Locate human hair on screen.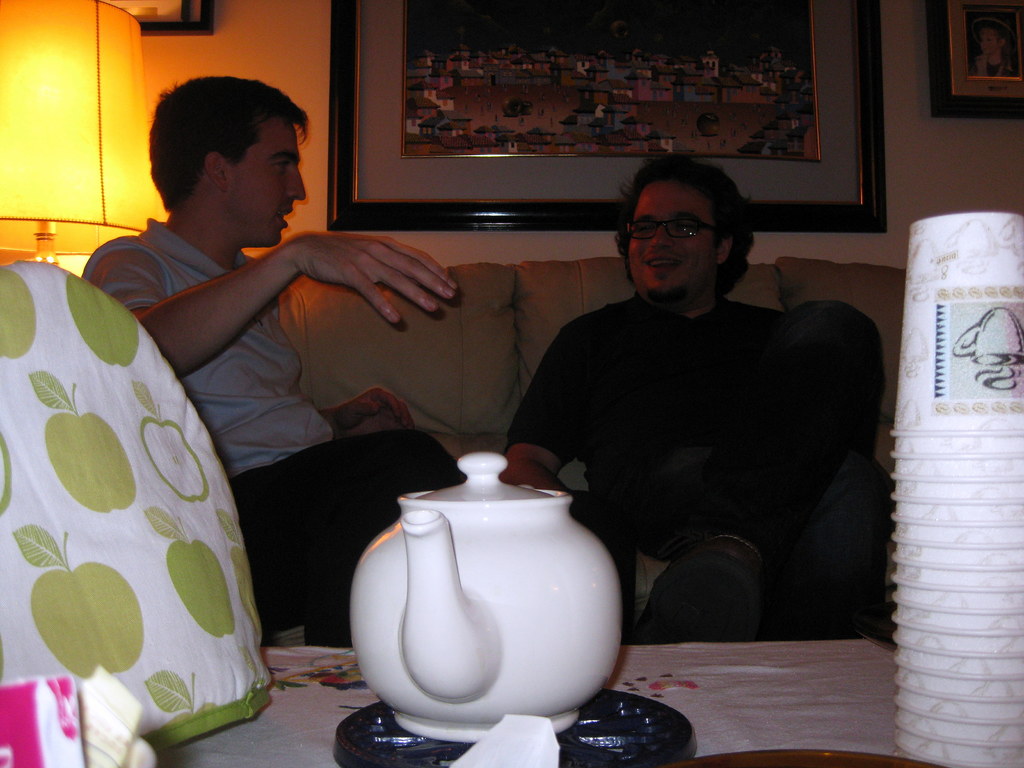
On screen at [left=614, top=159, right=748, bottom=261].
